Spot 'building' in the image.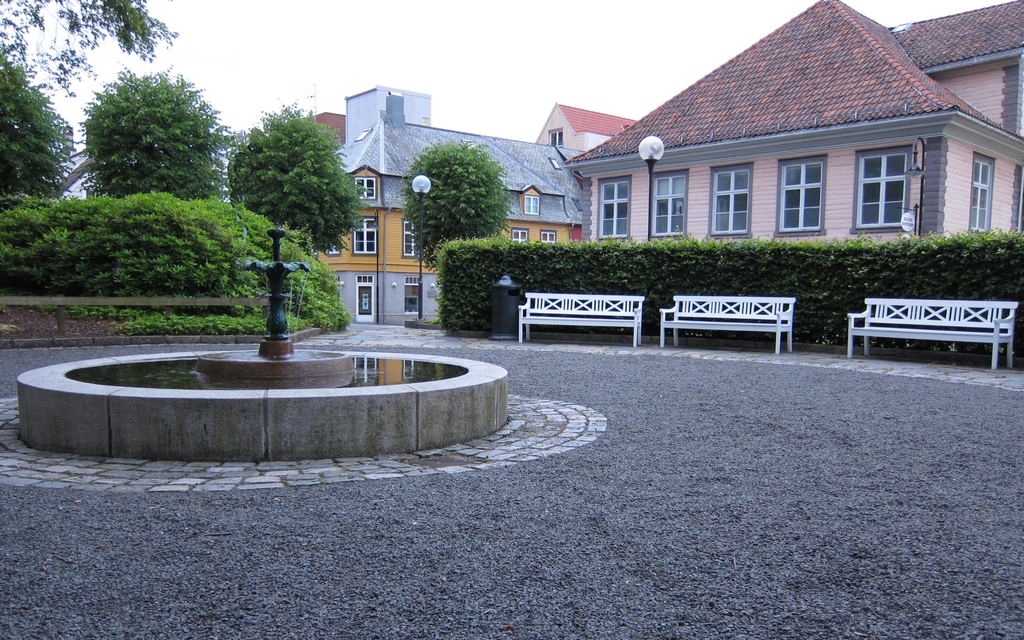
'building' found at 570, 0, 1023, 249.
